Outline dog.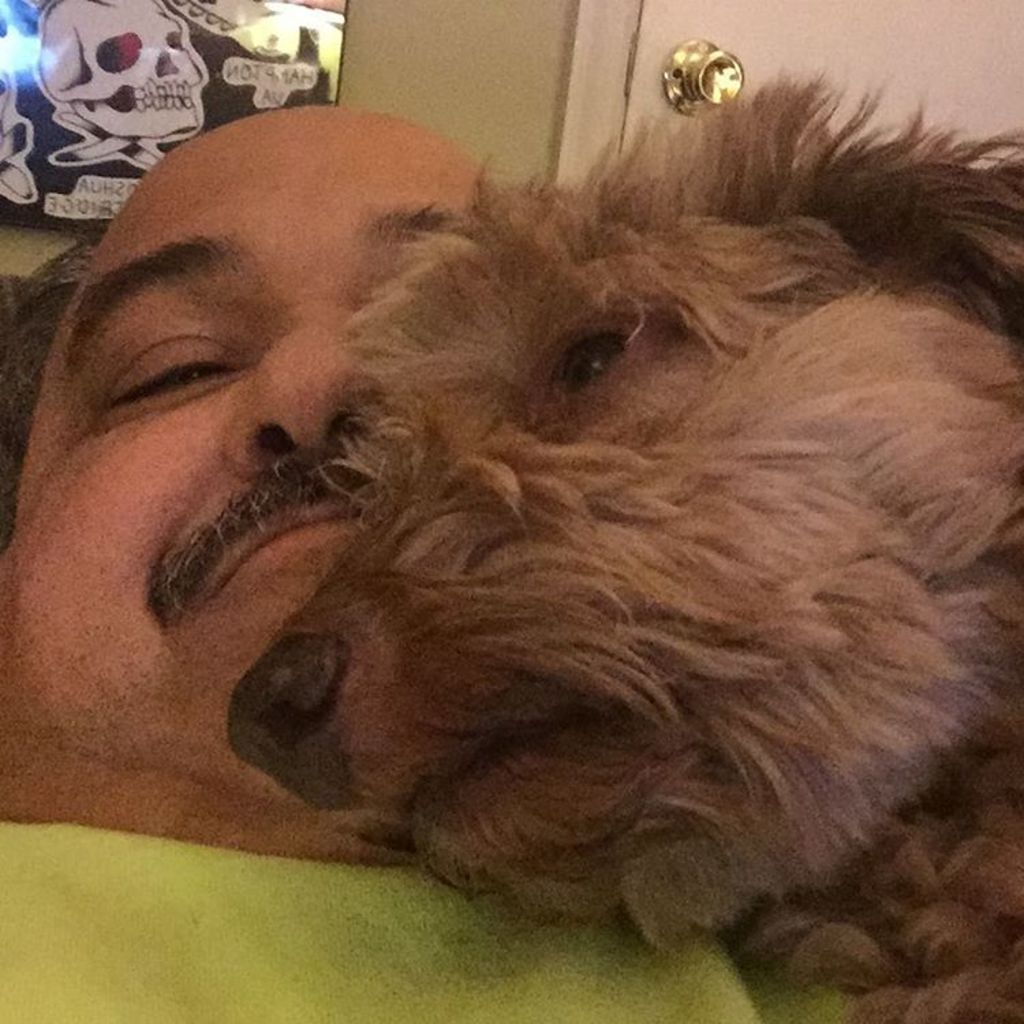
Outline: pyautogui.locateOnScreen(229, 64, 1023, 1023).
